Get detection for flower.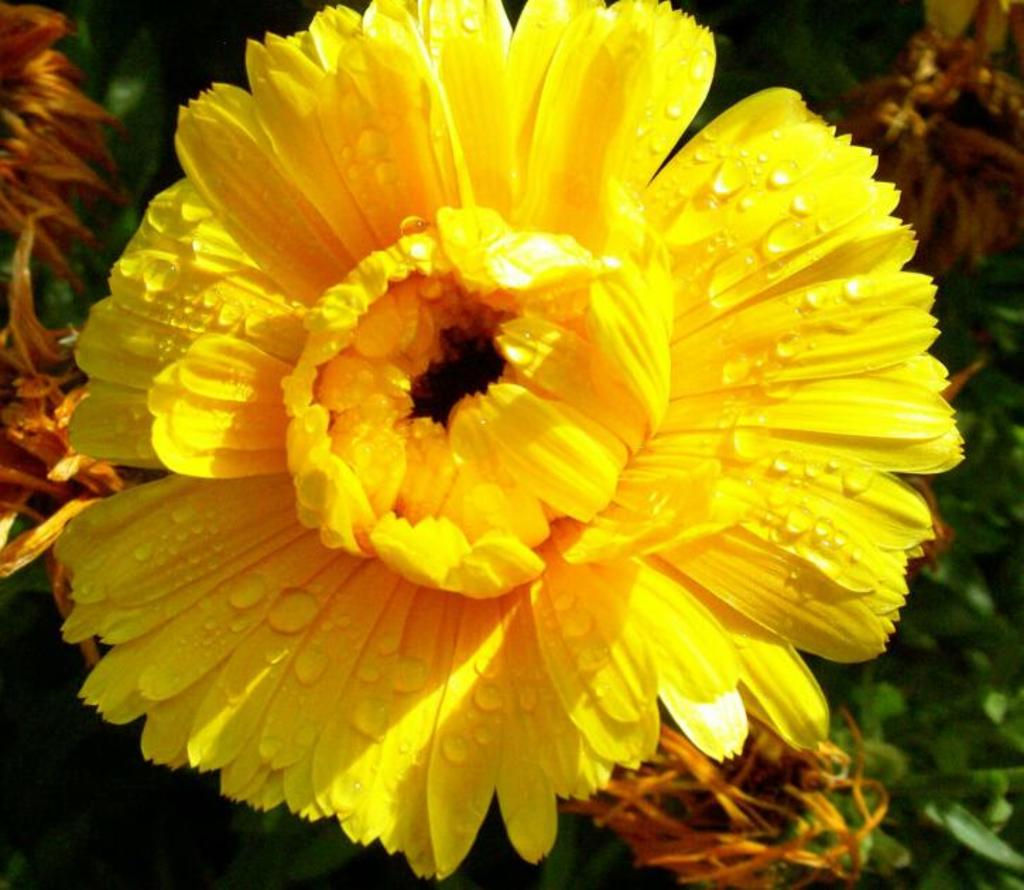
Detection: pyautogui.locateOnScreen(52, 31, 922, 826).
